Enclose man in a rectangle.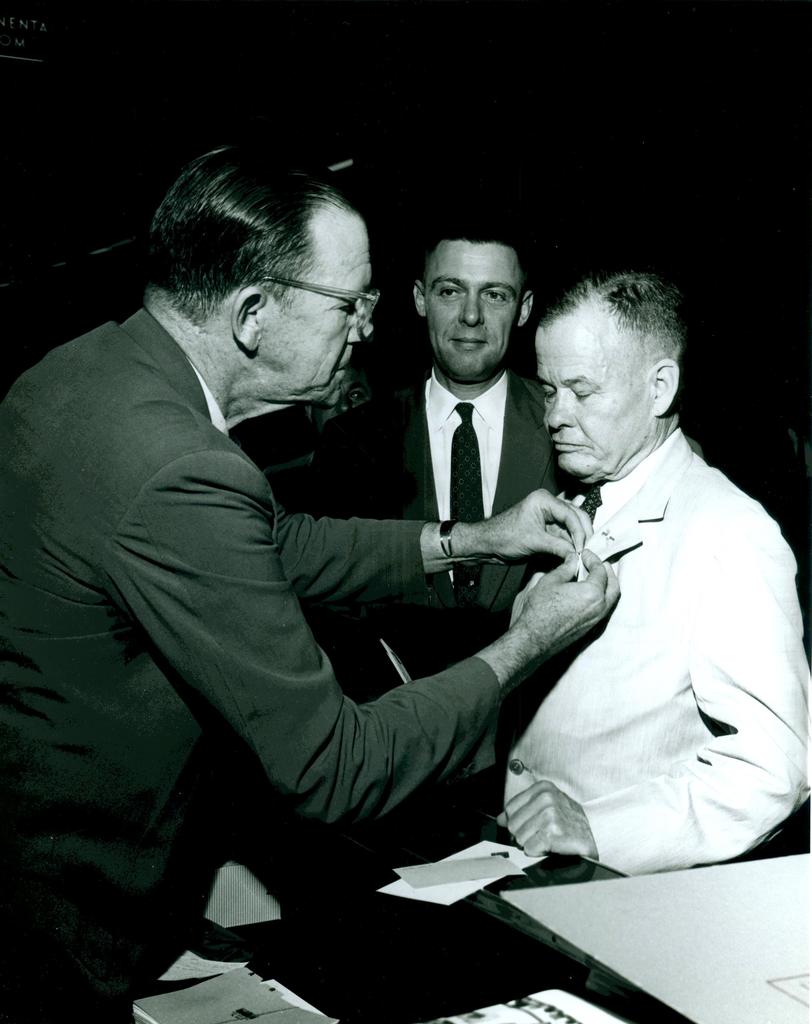
left=302, top=237, right=557, bottom=679.
